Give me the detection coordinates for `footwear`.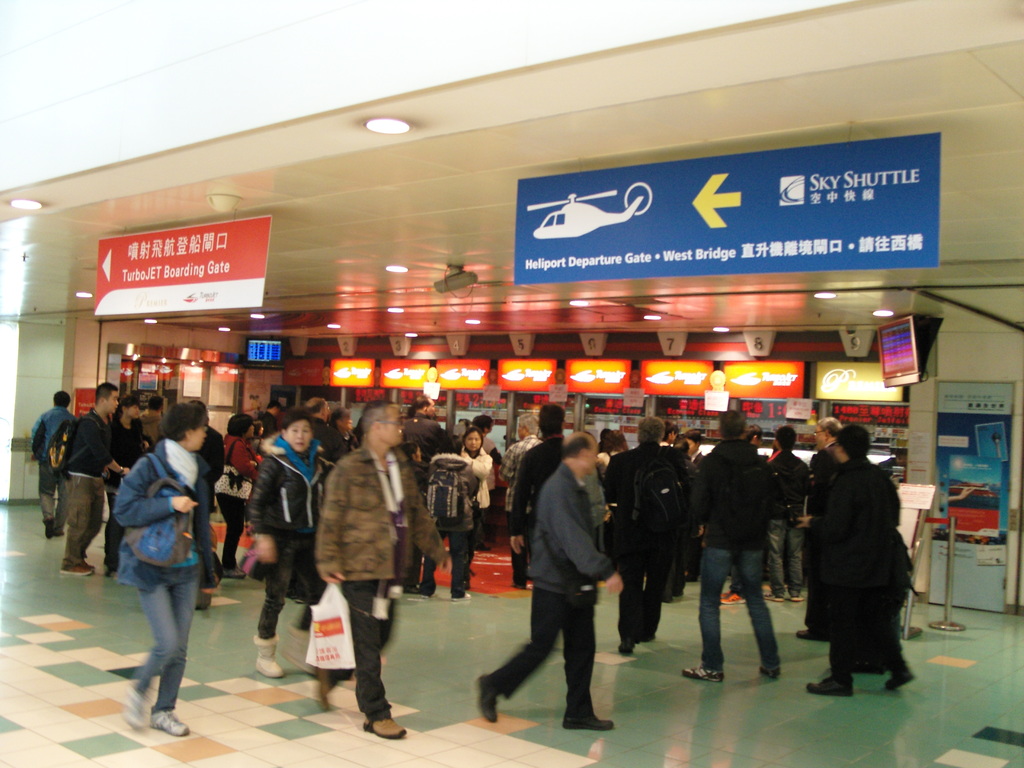
(57,556,93,575).
